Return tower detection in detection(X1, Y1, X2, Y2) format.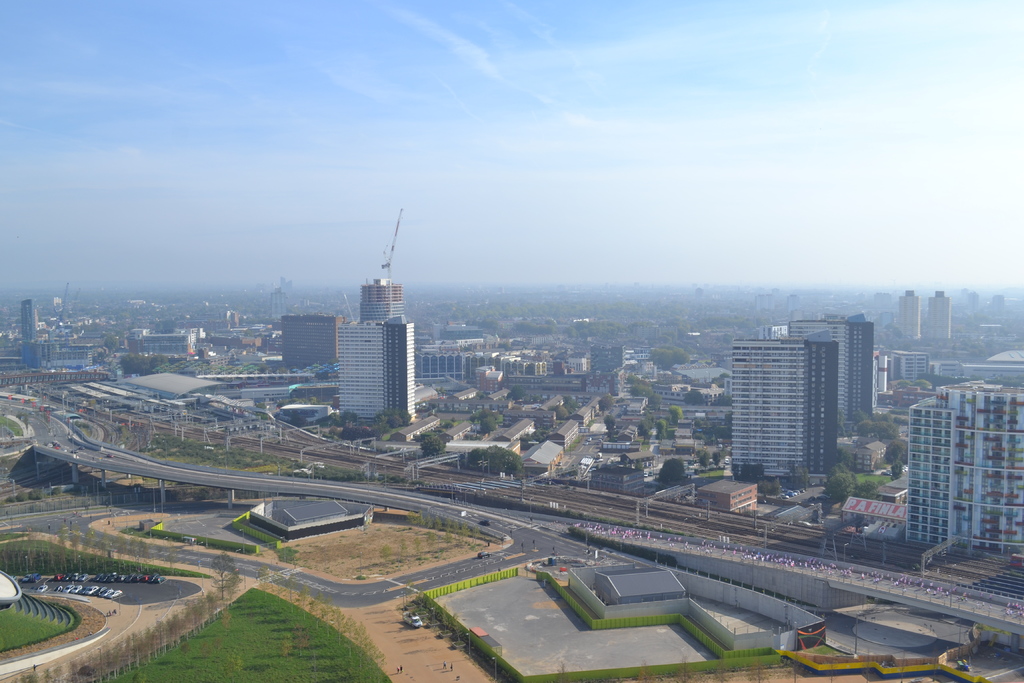
detection(712, 329, 833, 490).
